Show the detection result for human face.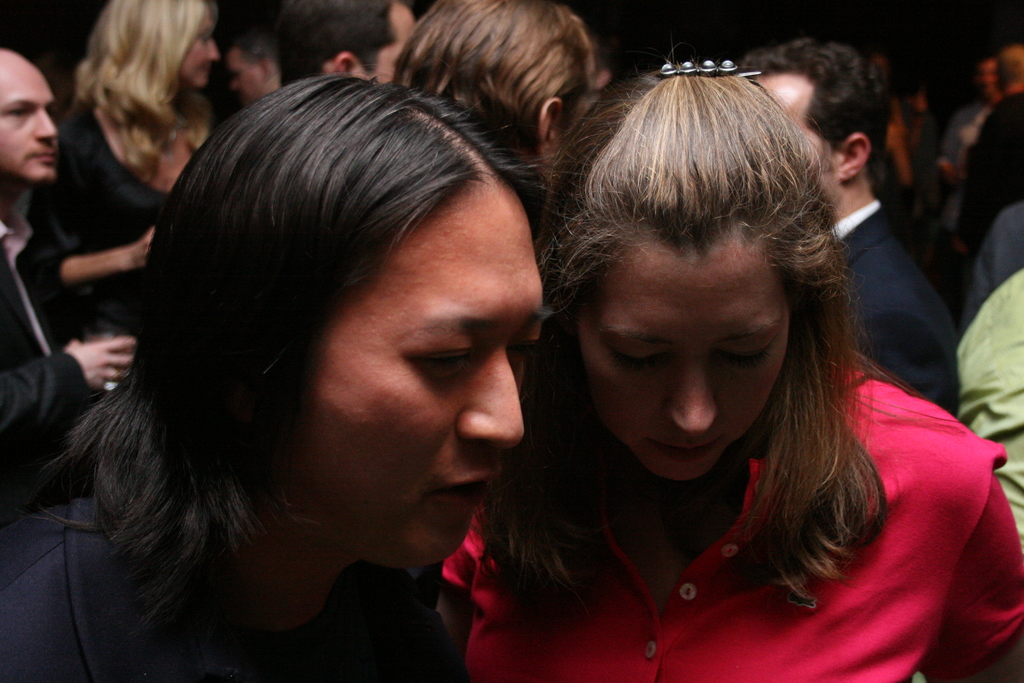
579:240:794:482.
